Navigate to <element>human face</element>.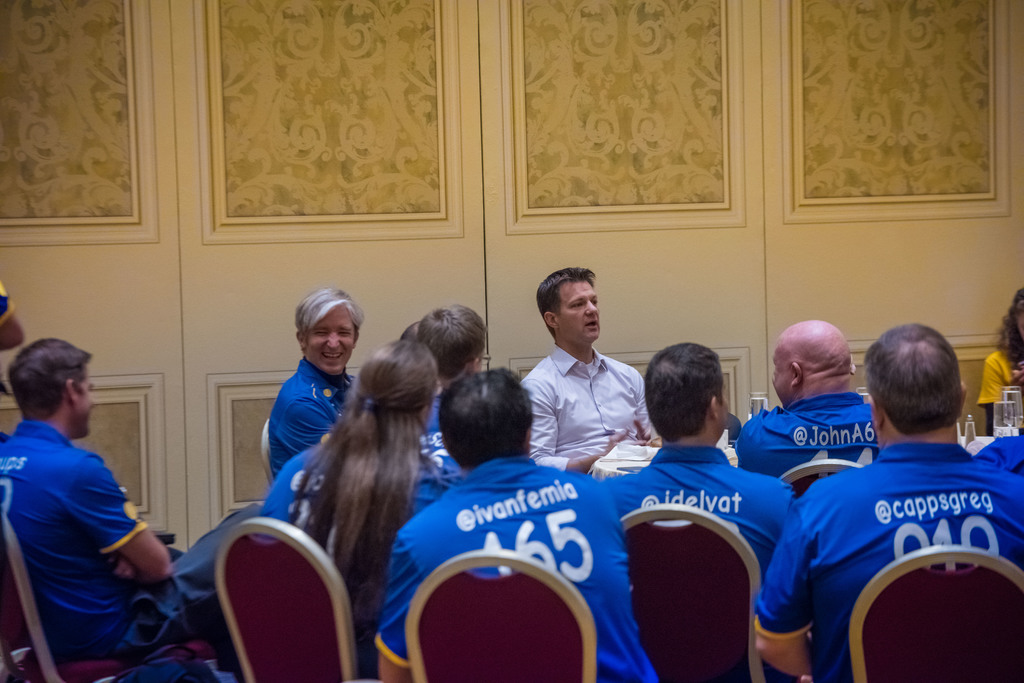
Navigation target: rect(561, 280, 601, 342).
